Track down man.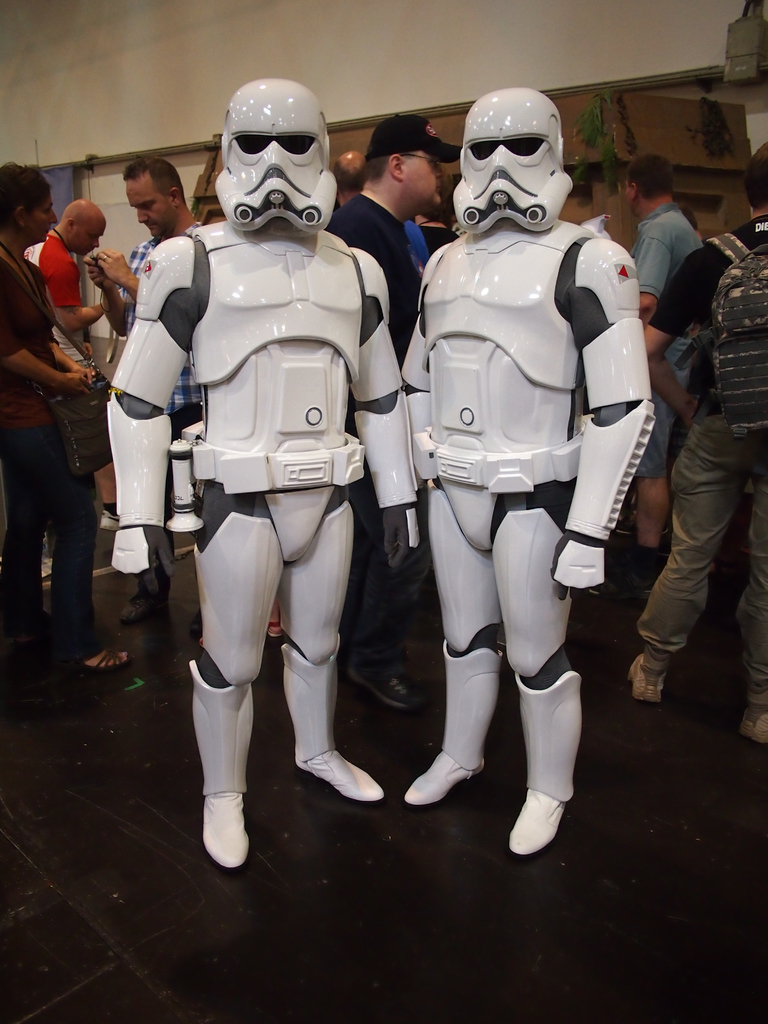
Tracked to <region>623, 134, 767, 746</region>.
